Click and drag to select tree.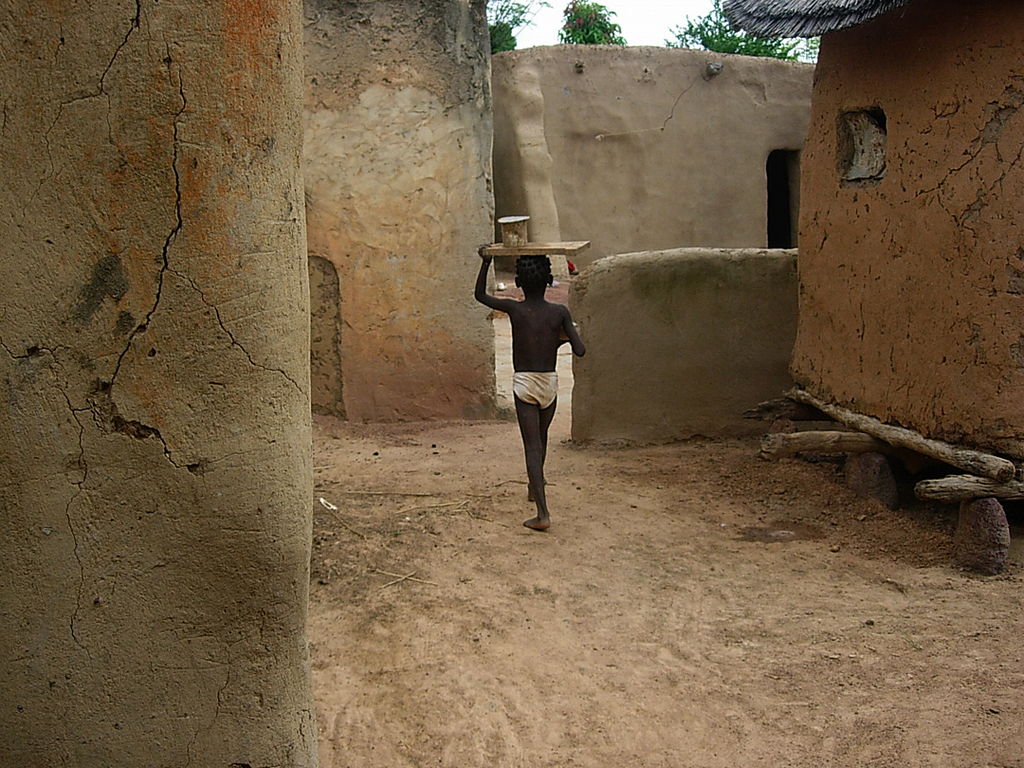
Selection: bbox=[558, 0, 619, 50].
